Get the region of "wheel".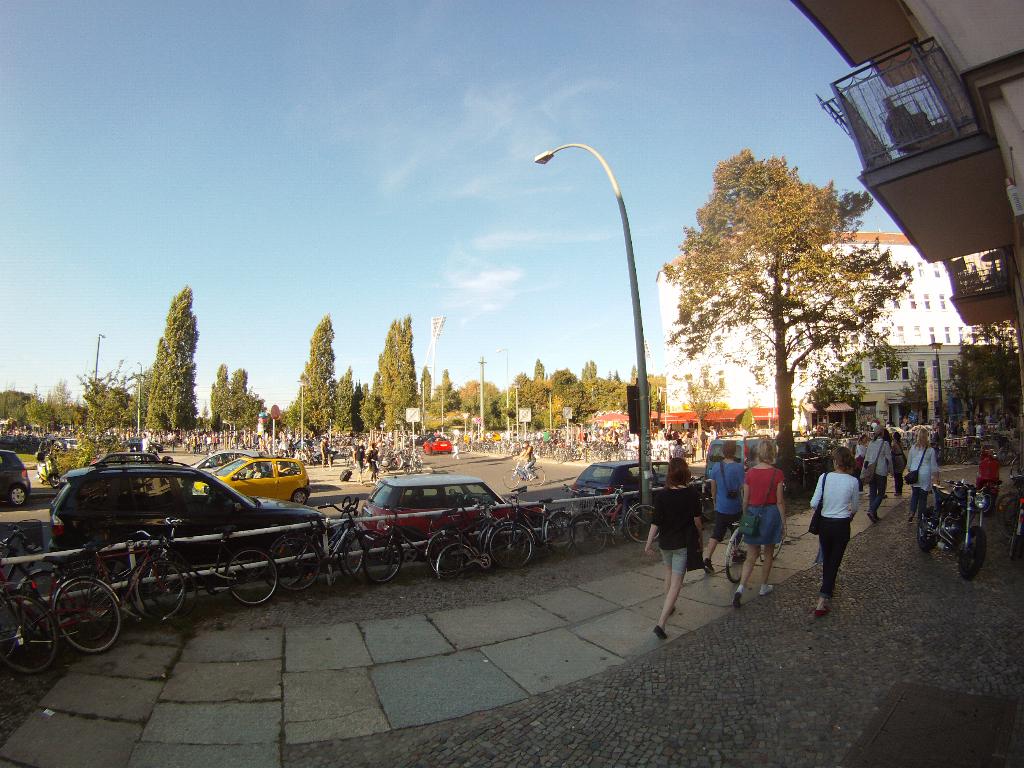
[x1=22, y1=553, x2=123, y2=664].
